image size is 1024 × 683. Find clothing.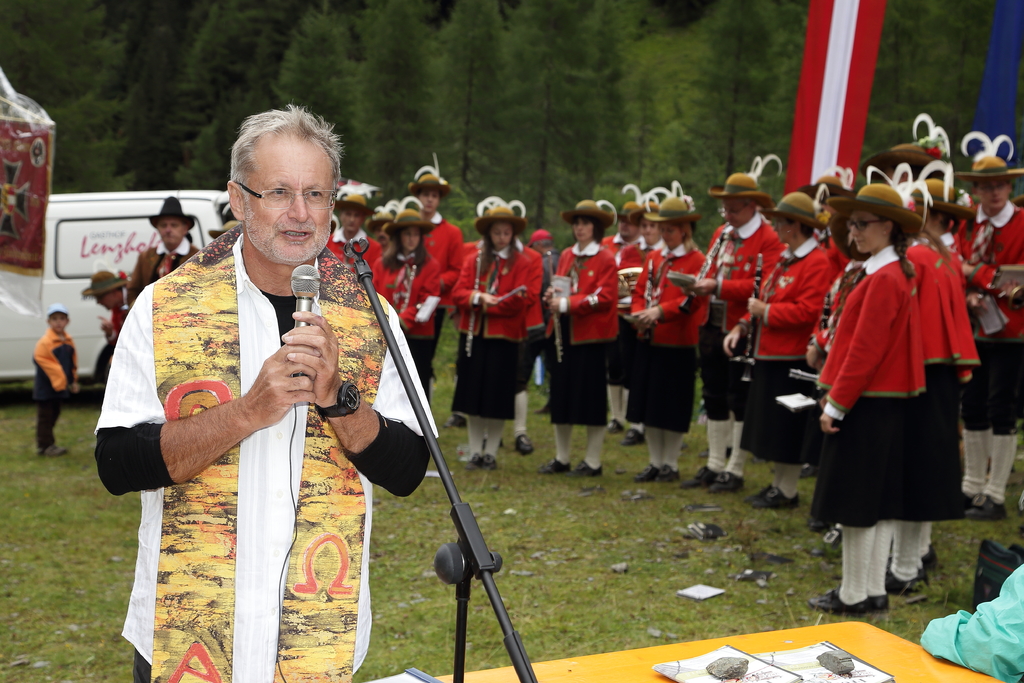
943,188,1023,438.
